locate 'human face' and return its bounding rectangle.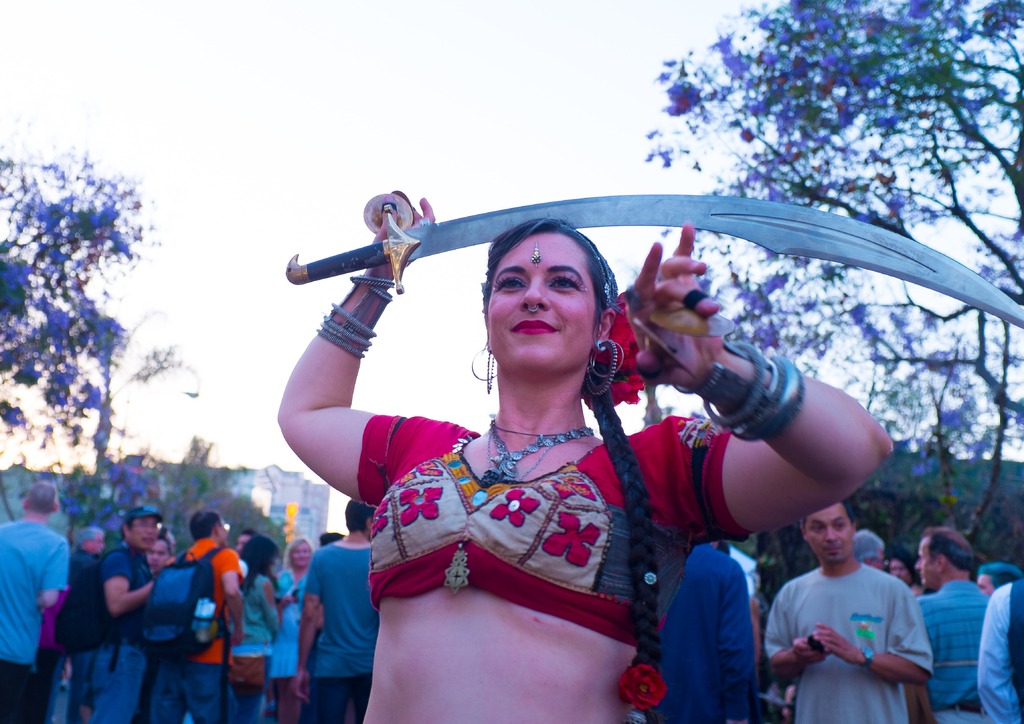
select_region(893, 560, 903, 584).
